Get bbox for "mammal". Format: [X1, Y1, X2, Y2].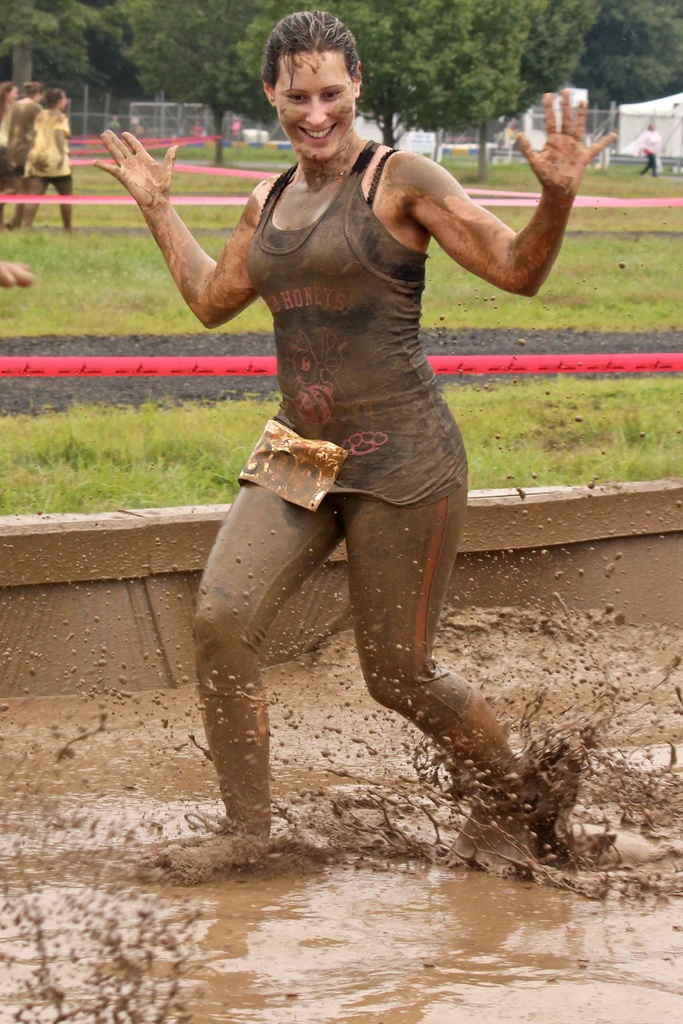
[21, 90, 73, 228].
